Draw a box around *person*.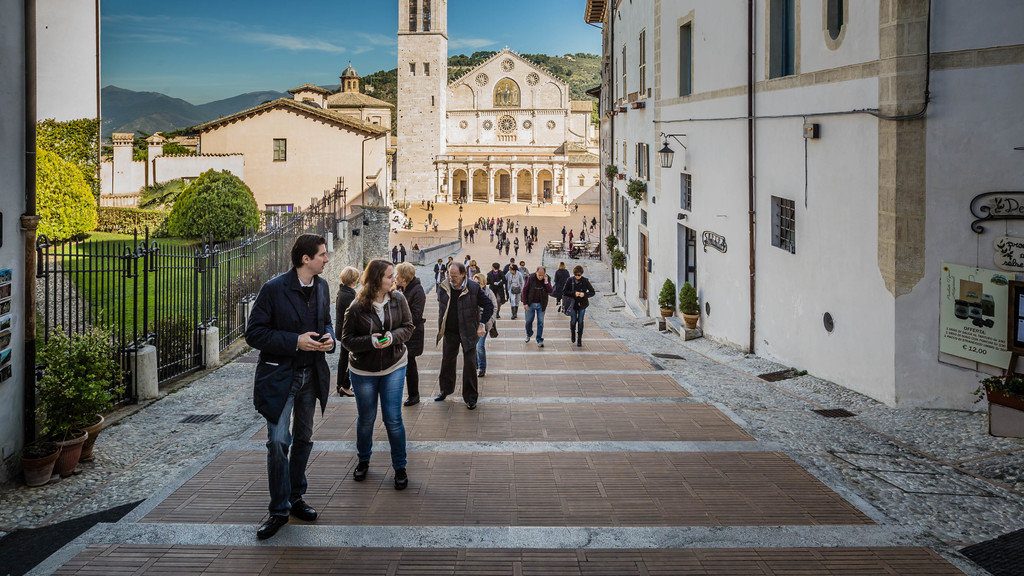
l=468, t=228, r=477, b=246.
